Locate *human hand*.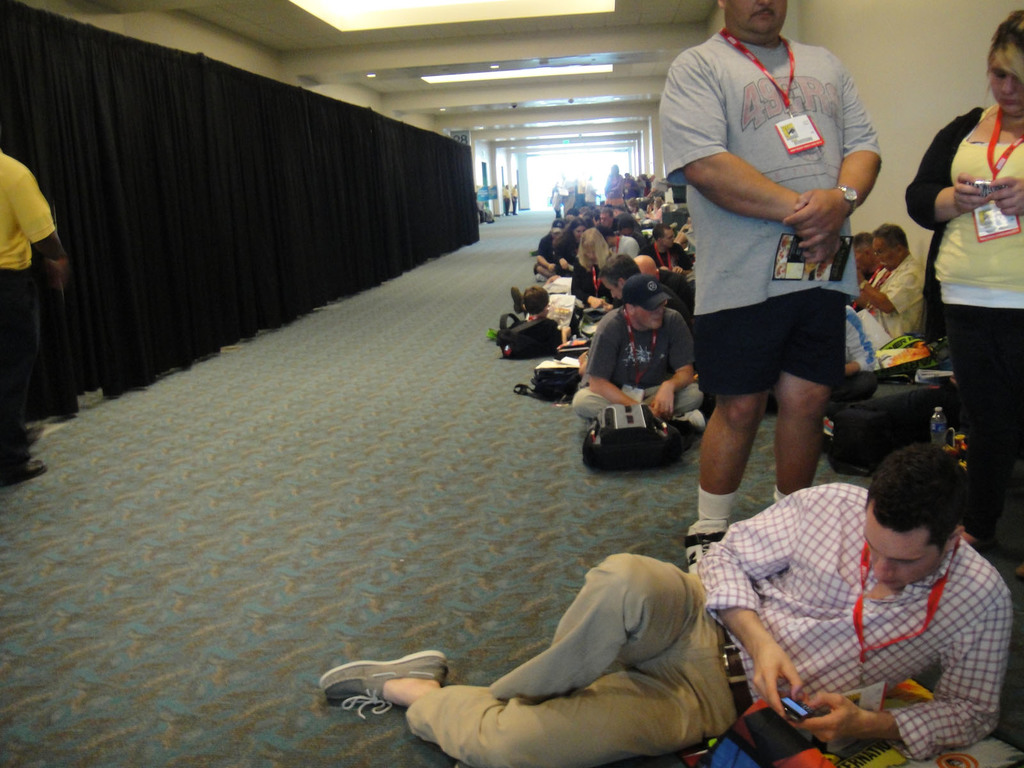
Bounding box: Rect(951, 172, 987, 214).
